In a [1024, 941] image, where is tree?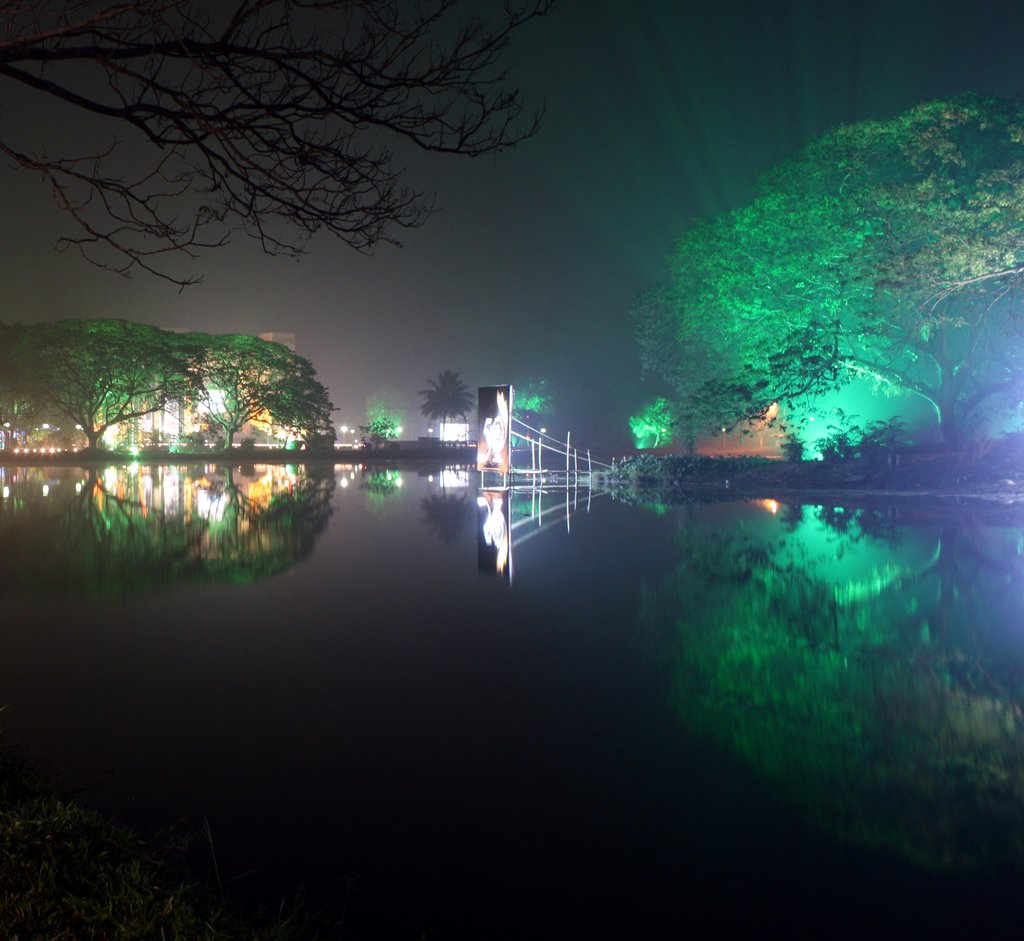
bbox=(205, 326, 335, 466).
